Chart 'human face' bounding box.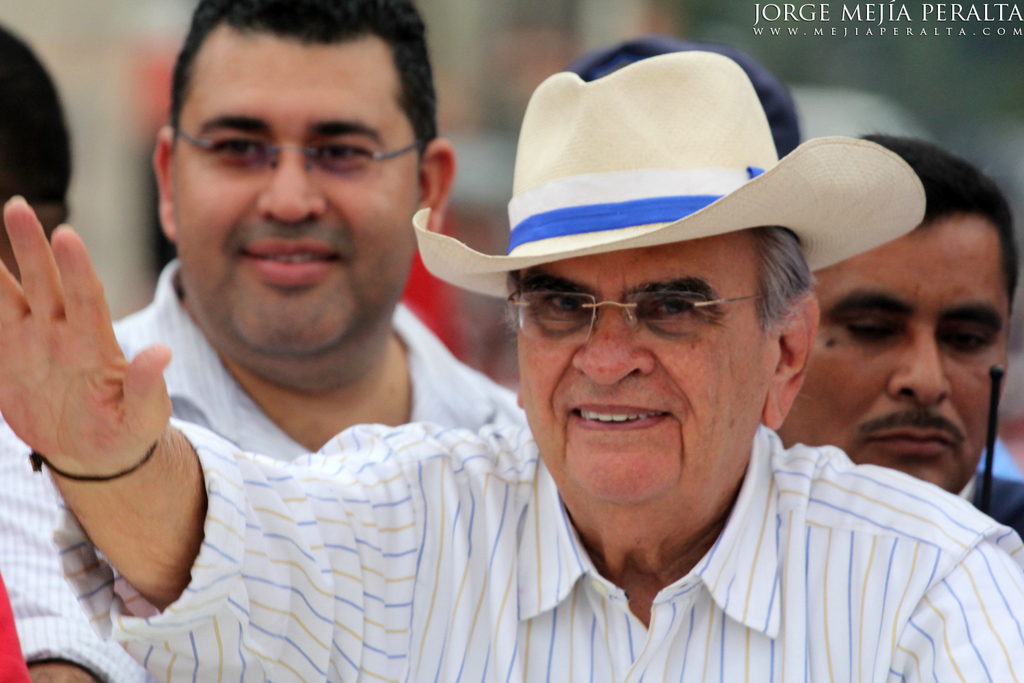
Charted: detection(514, 231, 774, 508).
